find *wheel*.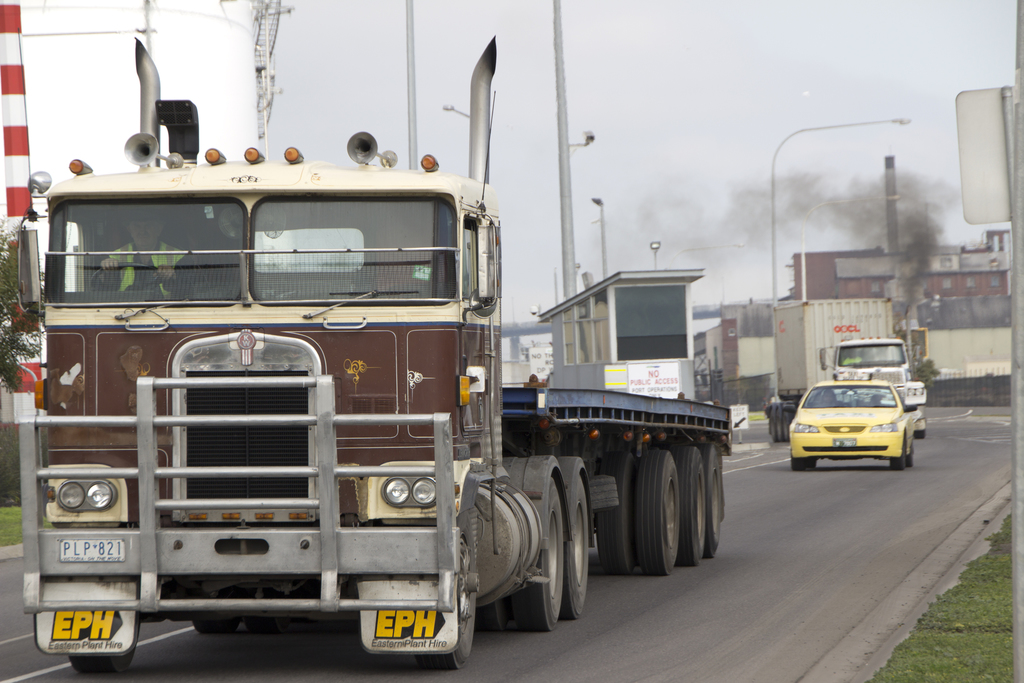
bbox(563, 477, 589, 616).
